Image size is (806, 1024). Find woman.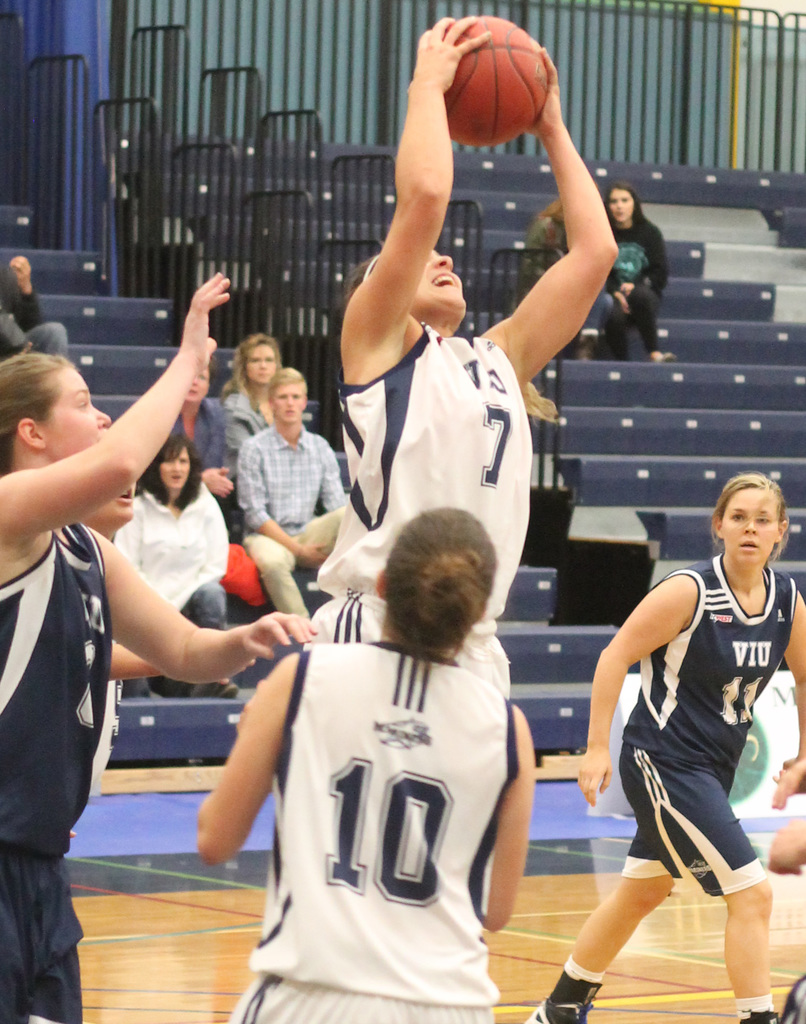
(x1=336, y1=14, x2=614, y2=698).
